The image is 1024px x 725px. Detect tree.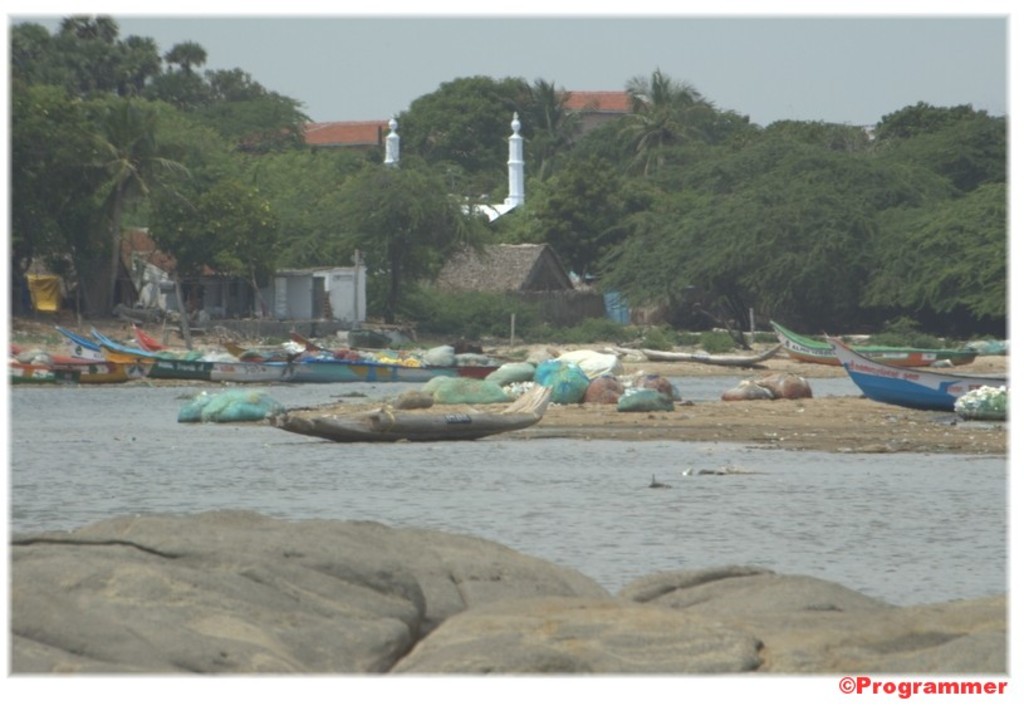
Detection: l=525, t=88, r=591, b=186.
